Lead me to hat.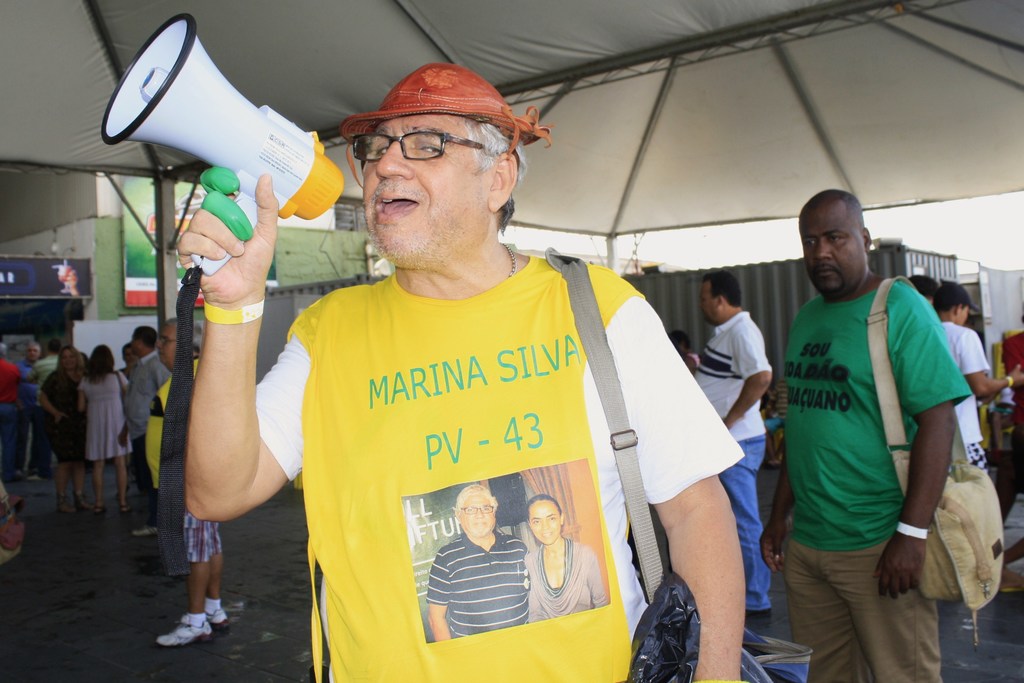
Lead to select_region(339, 61, 552, 185).
